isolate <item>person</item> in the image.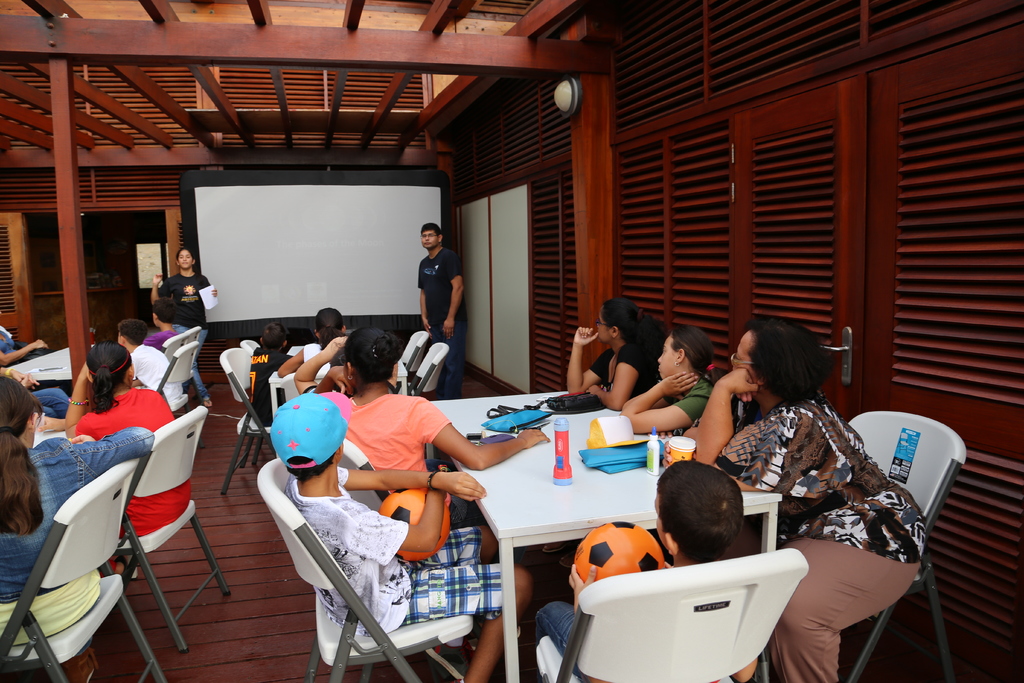
Isolated region: crop(292, 336, 399, 404).
